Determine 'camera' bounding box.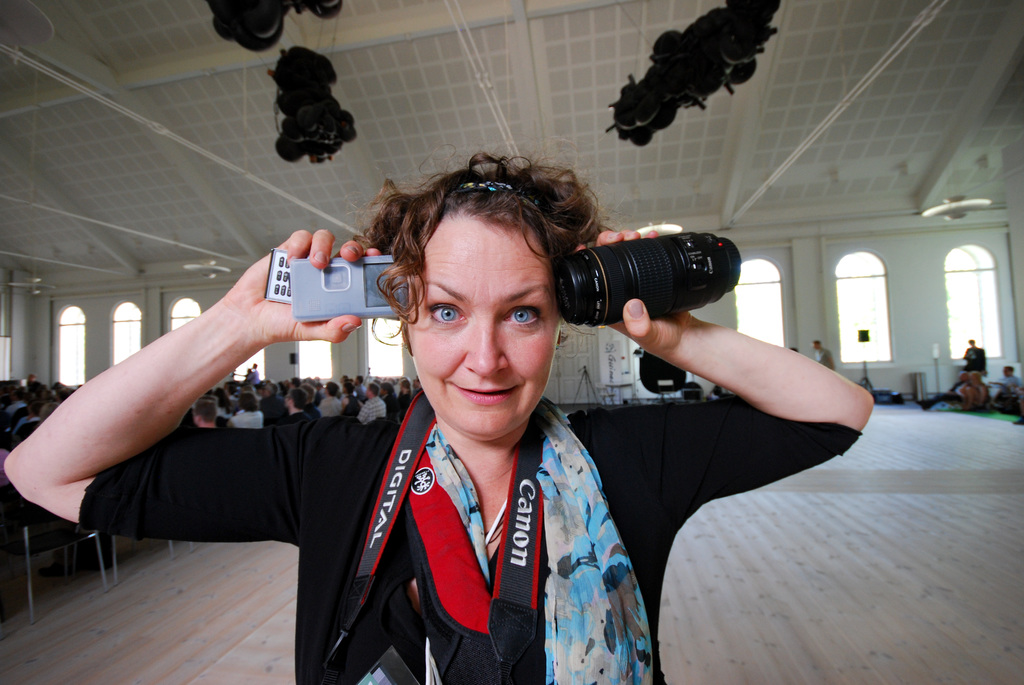
Determined: left=273, top=43, right=360, bottom=169.
